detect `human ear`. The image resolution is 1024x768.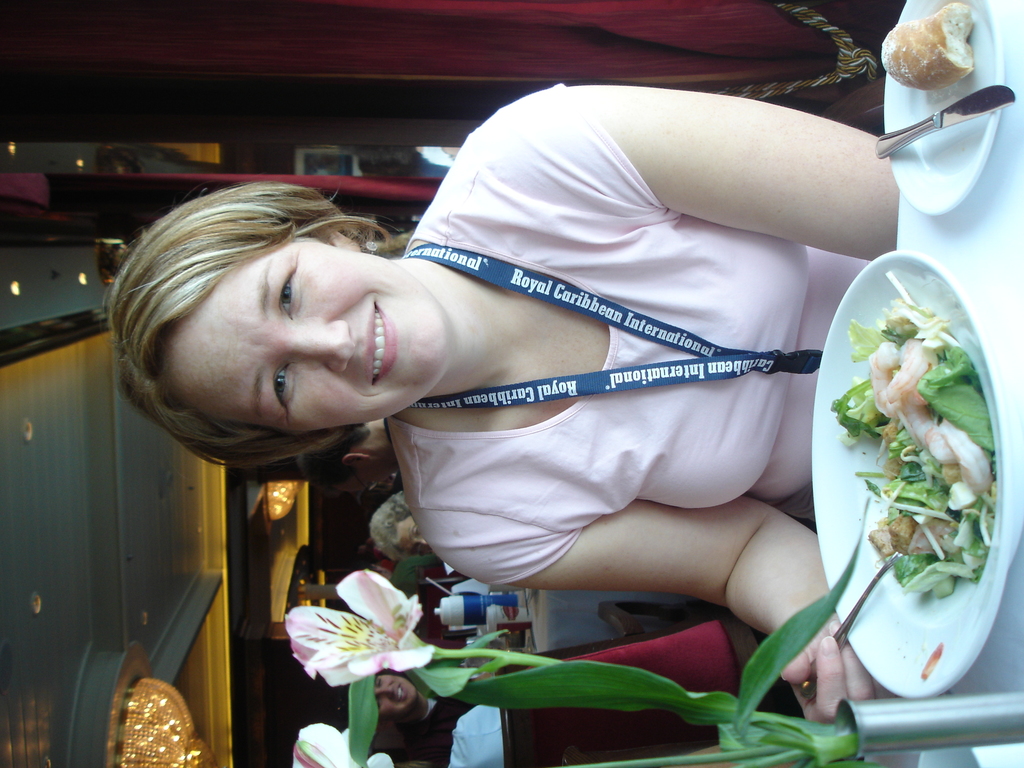
341,454,372,471.
